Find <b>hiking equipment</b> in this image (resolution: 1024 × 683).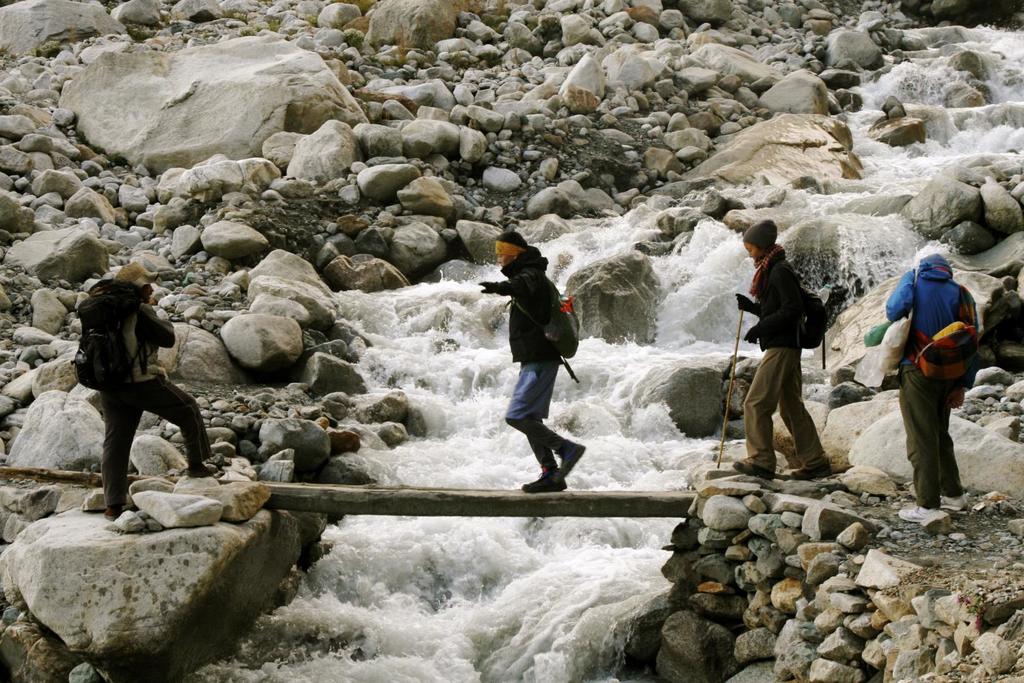
(left=714, top=310, right=744, bottom=470).
